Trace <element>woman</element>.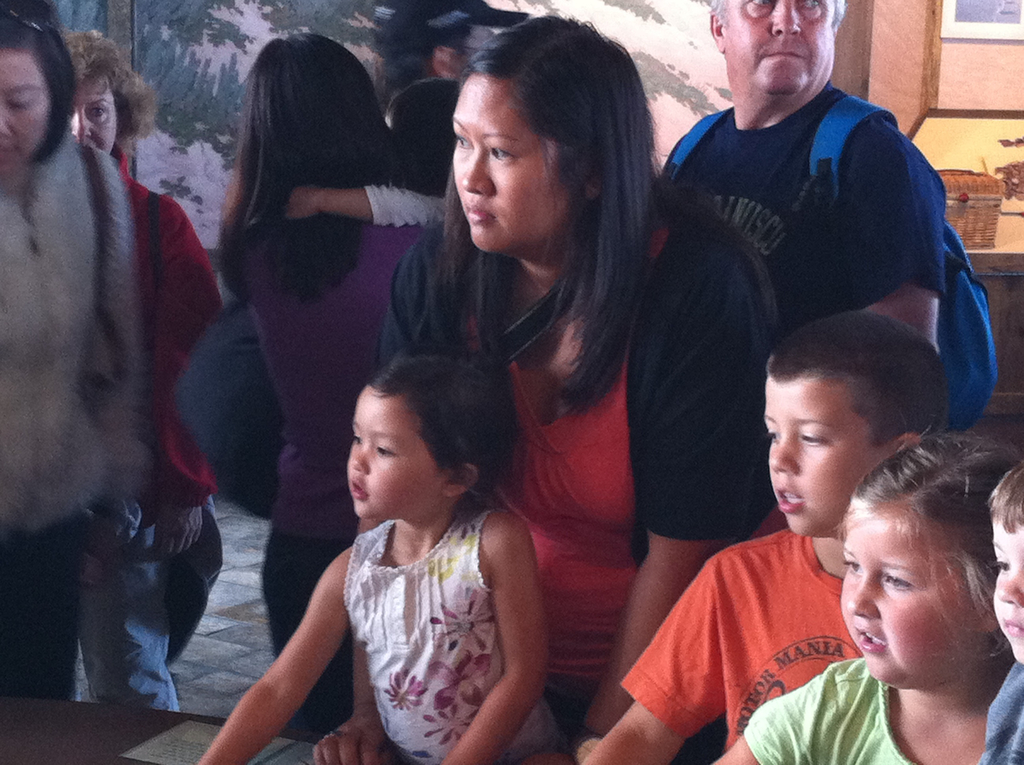
Traced to 206,32,447,739.
